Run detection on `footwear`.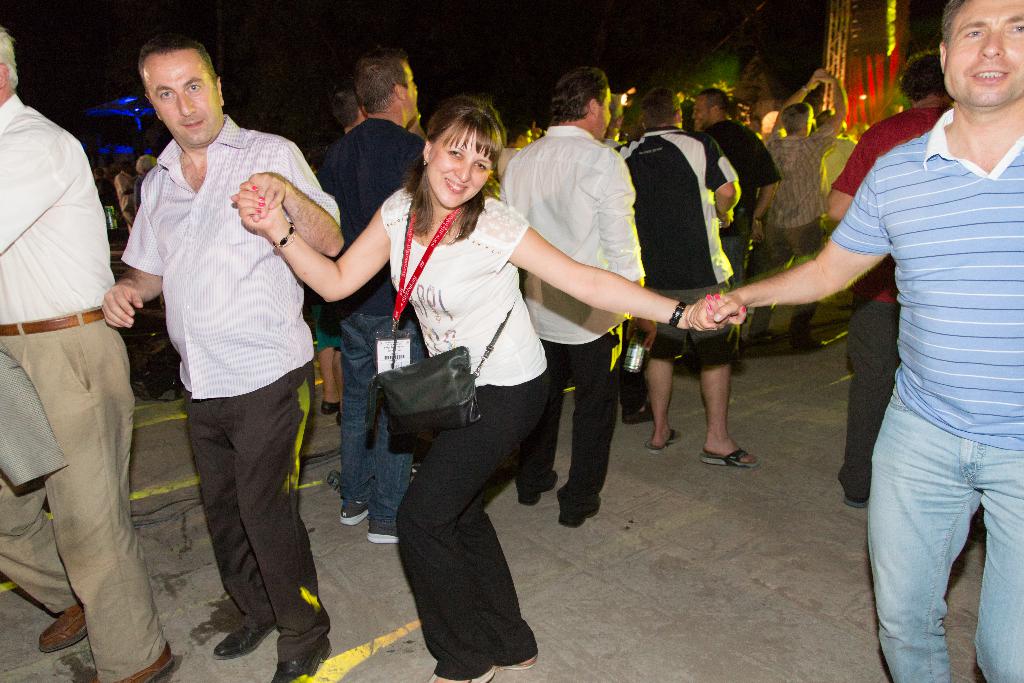
Result: <box>336,411,342,424</box>.
